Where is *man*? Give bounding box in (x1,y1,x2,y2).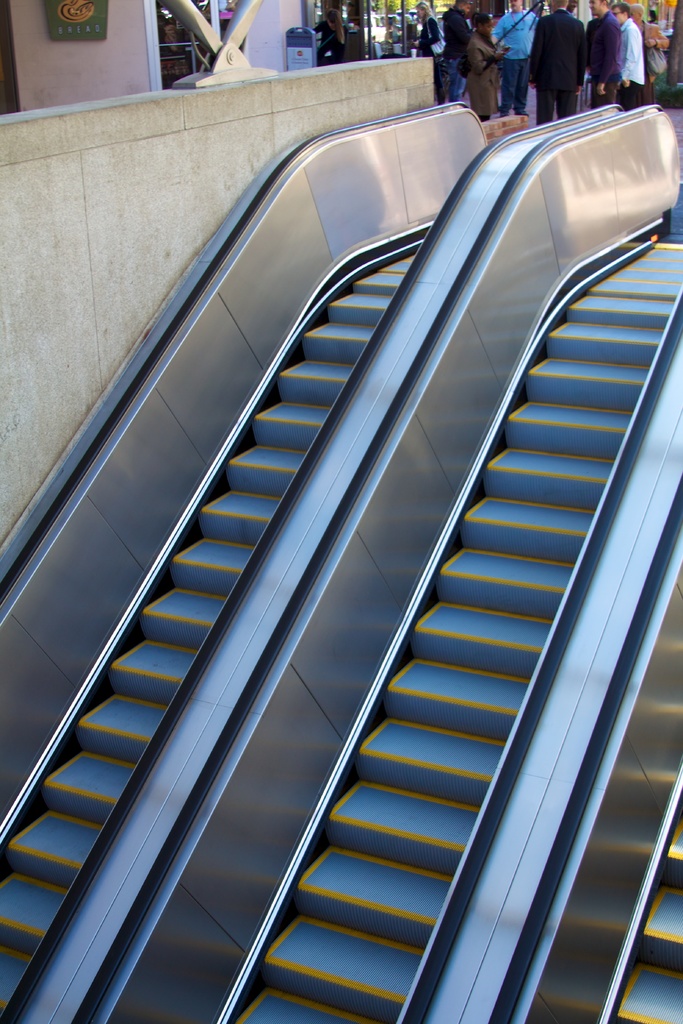
(488,0,539,119).
